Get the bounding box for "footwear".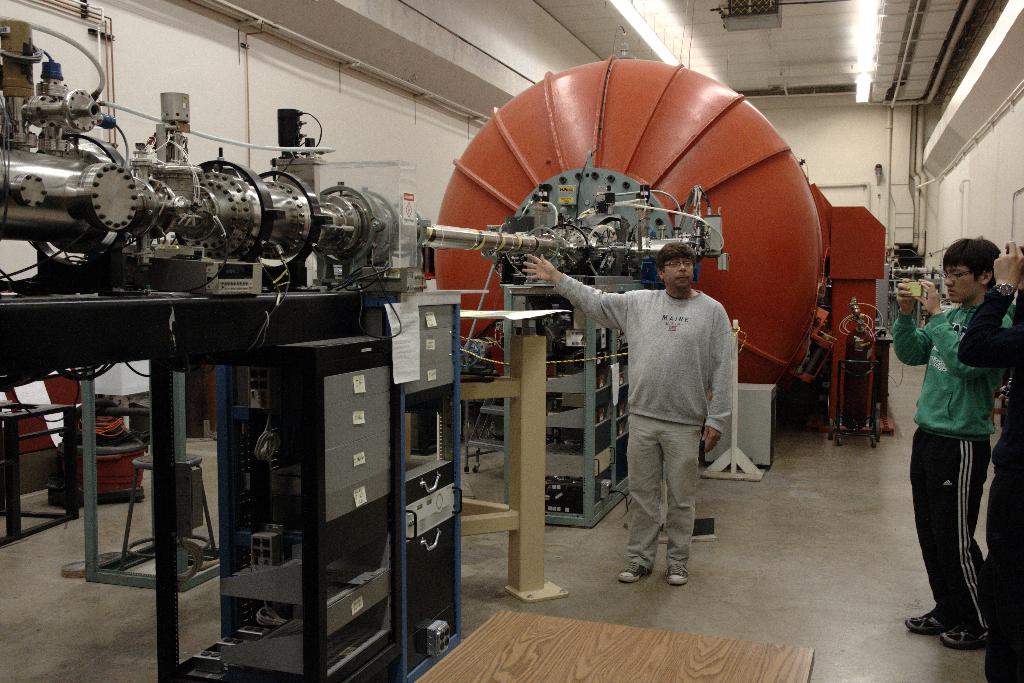
box(666, 563, 689, 583).
